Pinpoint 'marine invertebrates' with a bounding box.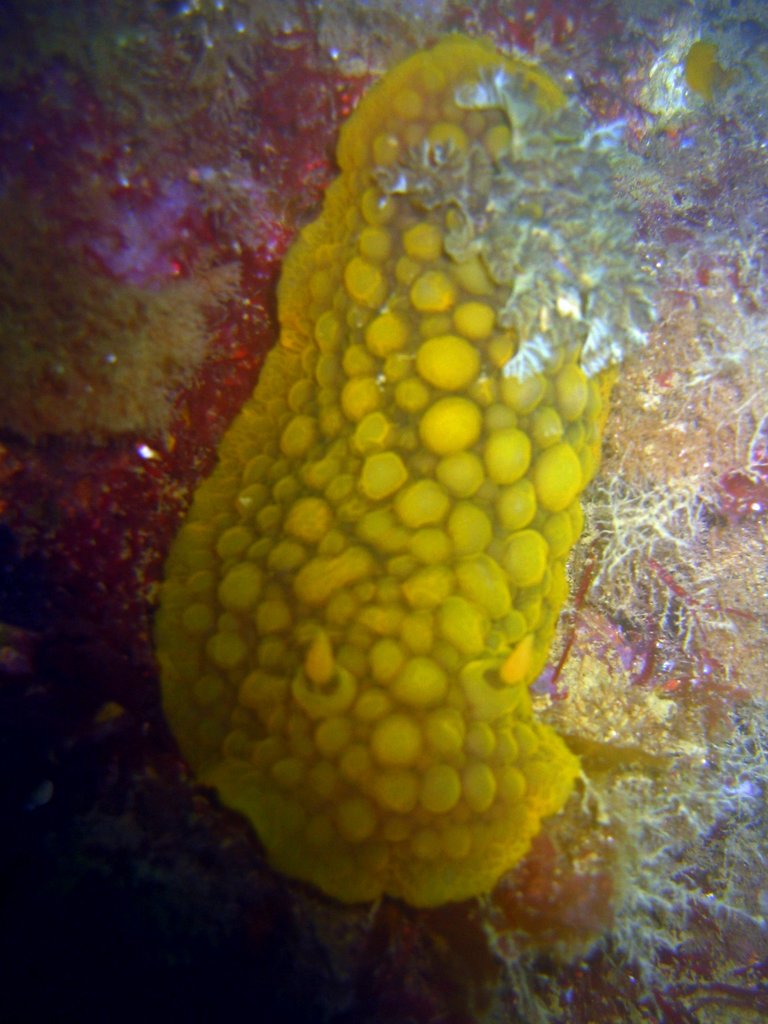
detection(457, 662, 767, 1023).
